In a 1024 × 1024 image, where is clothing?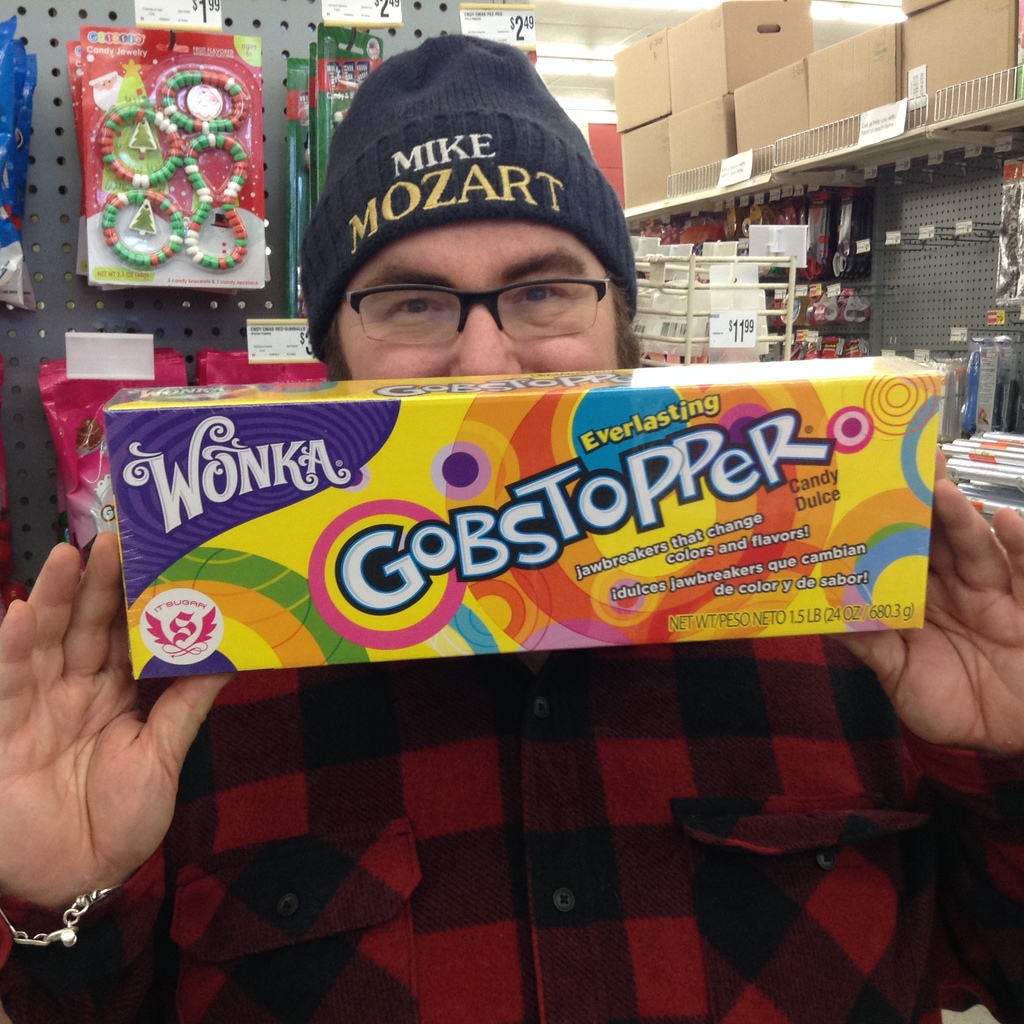
rect(0, 636, 1023, 1023).
